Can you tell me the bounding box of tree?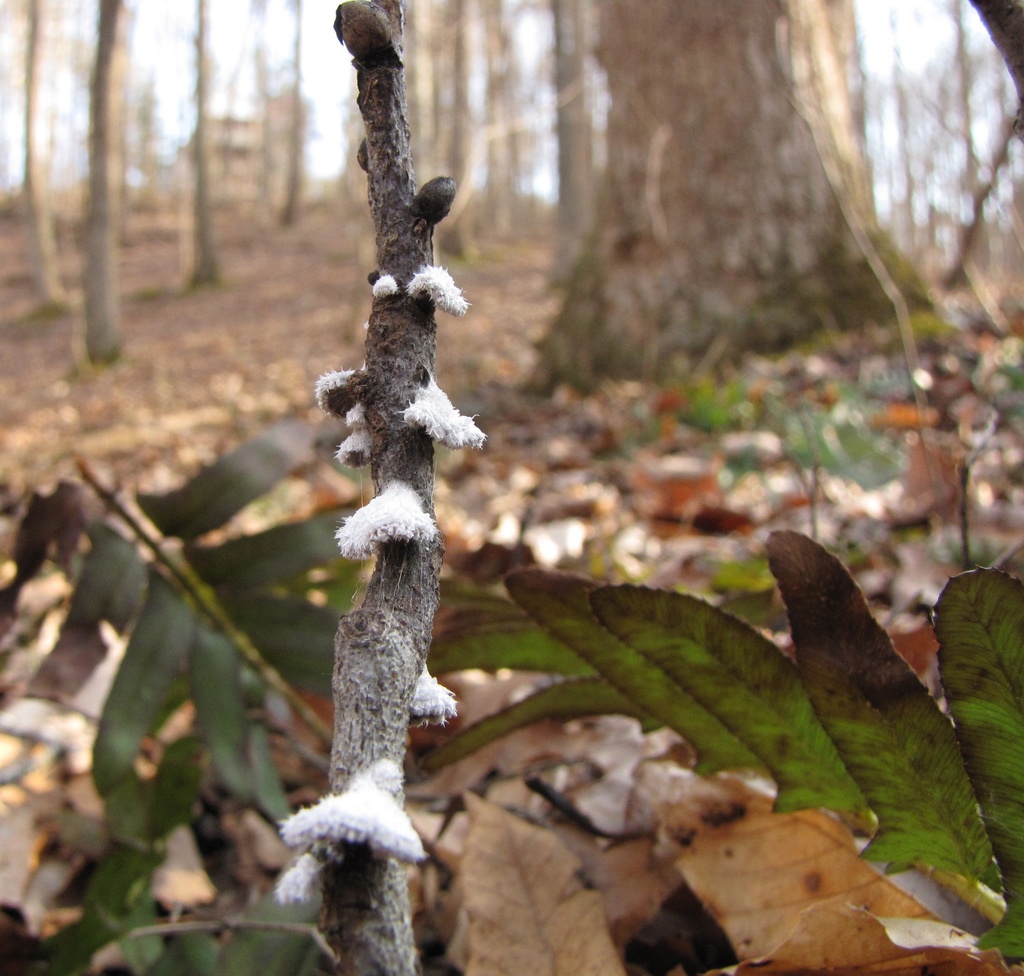
[287, 0, 302, 219].
